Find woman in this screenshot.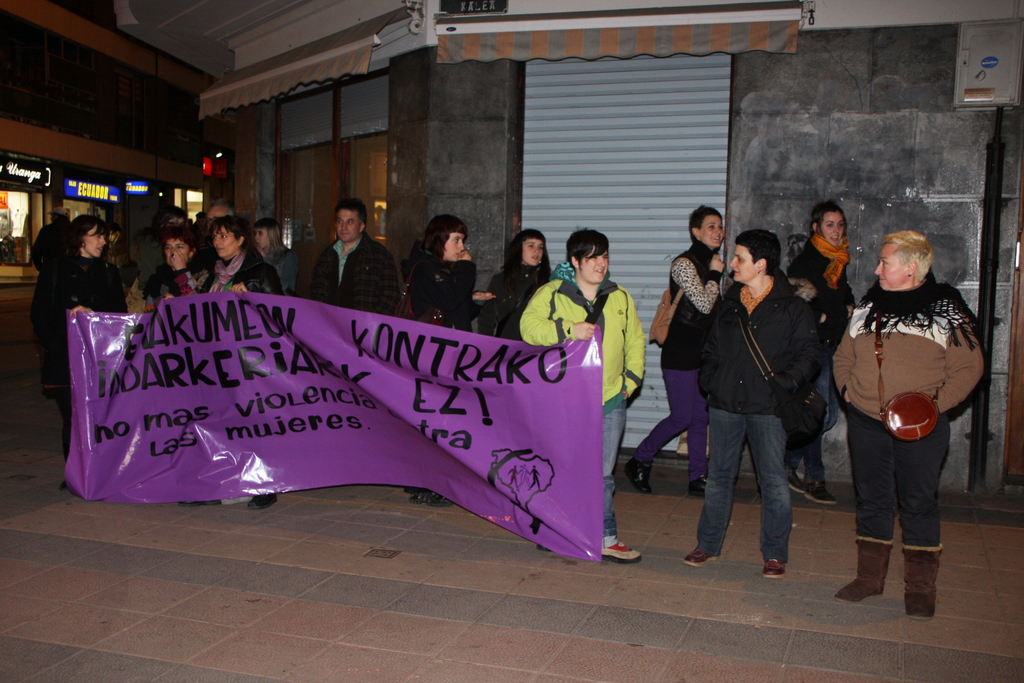
The bounding box for woman is bbox=[145, 224, 212, 306].
